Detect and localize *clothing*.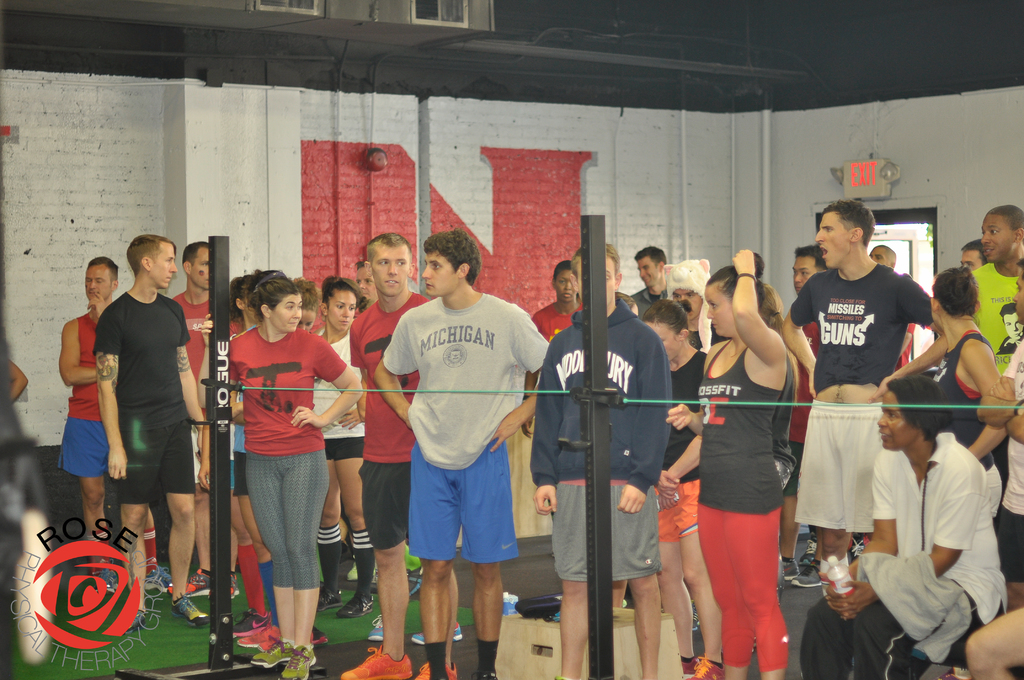
Localized at x1=786, y1=261, x2=936, y2=399.
